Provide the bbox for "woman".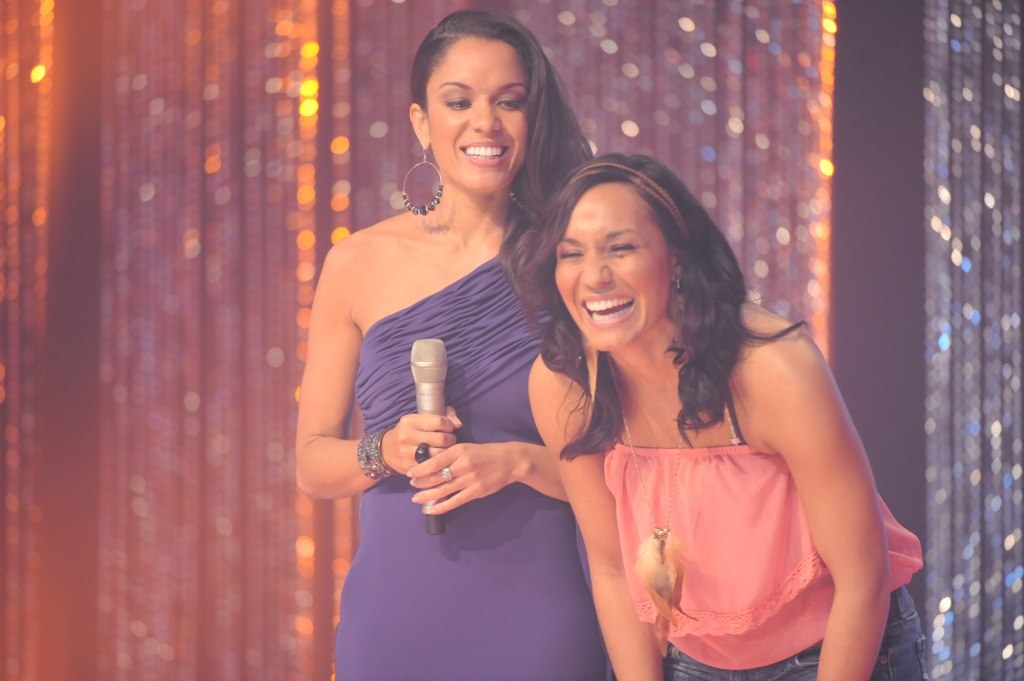
bbox=(296, 49, 619, 667).
